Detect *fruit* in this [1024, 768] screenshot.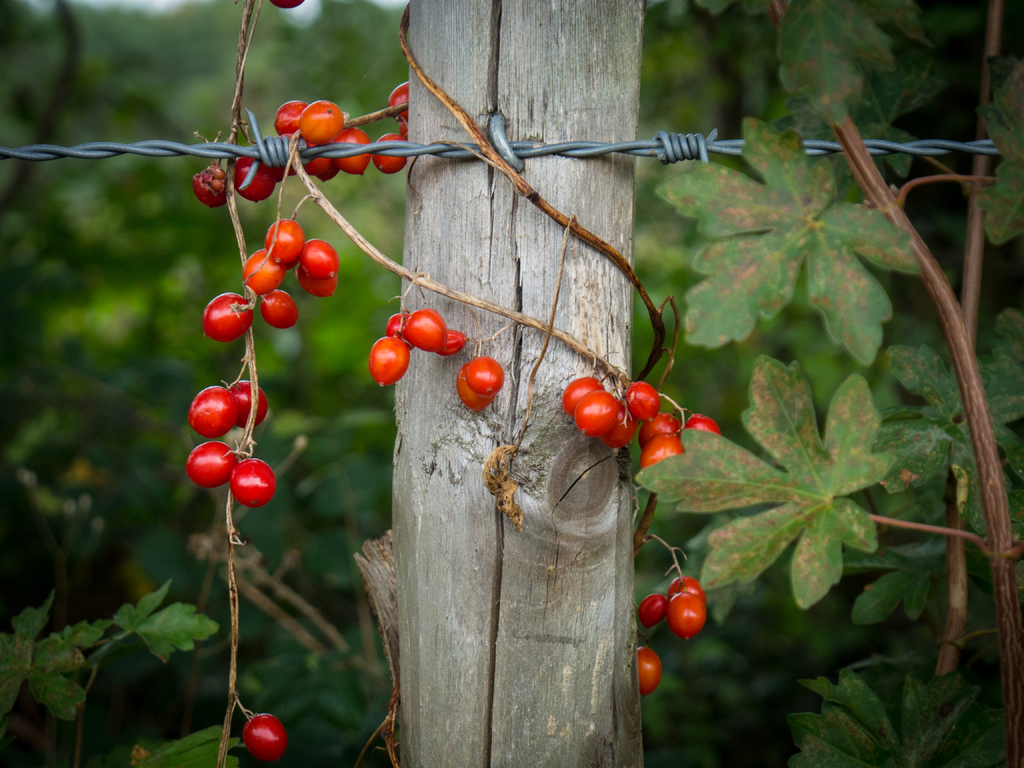
Detection: crop(292, 267, 342, 298).
